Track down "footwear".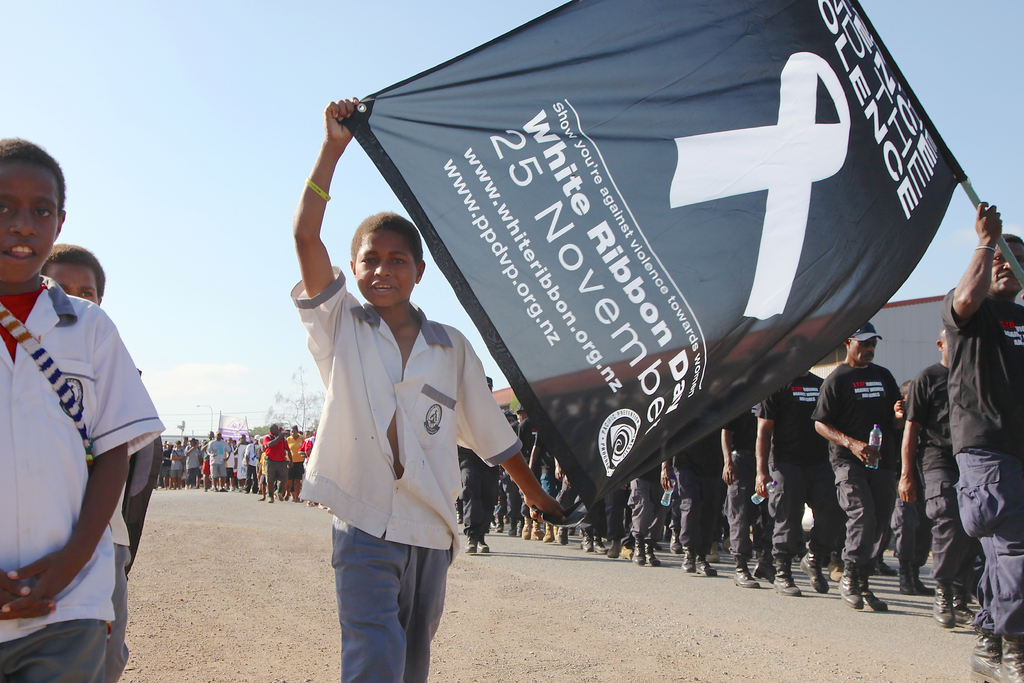
Tracked to (x1=931, y1=585, x2=955, y2=627).
